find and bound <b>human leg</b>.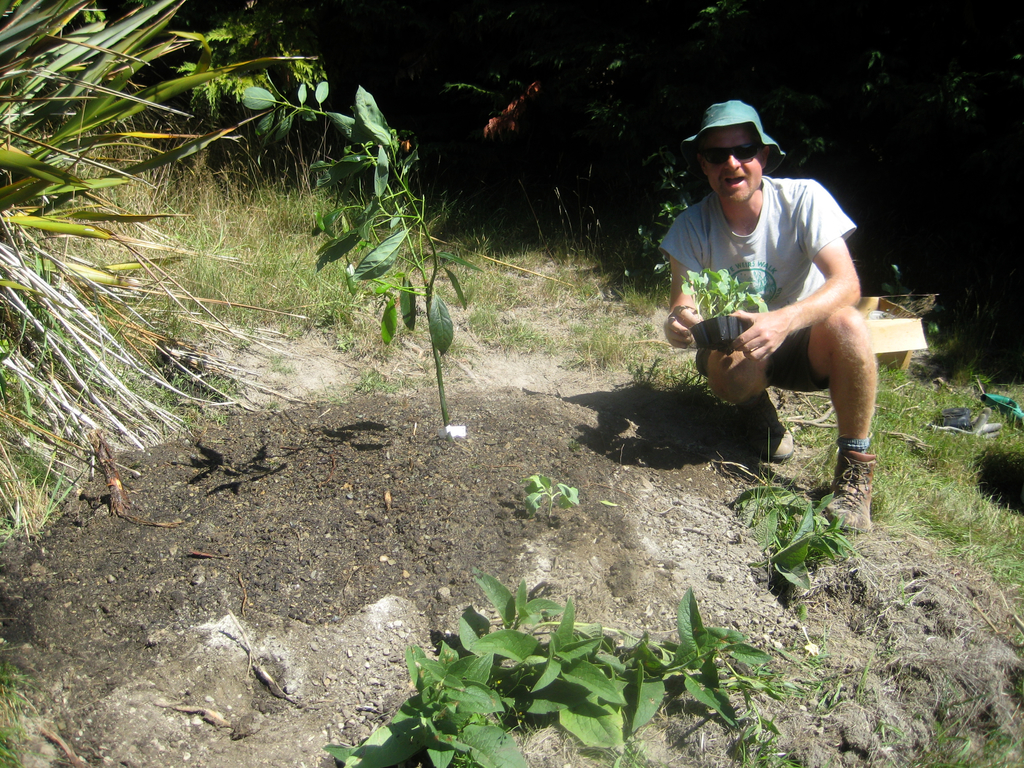
Bound: 808,304,877,531.
